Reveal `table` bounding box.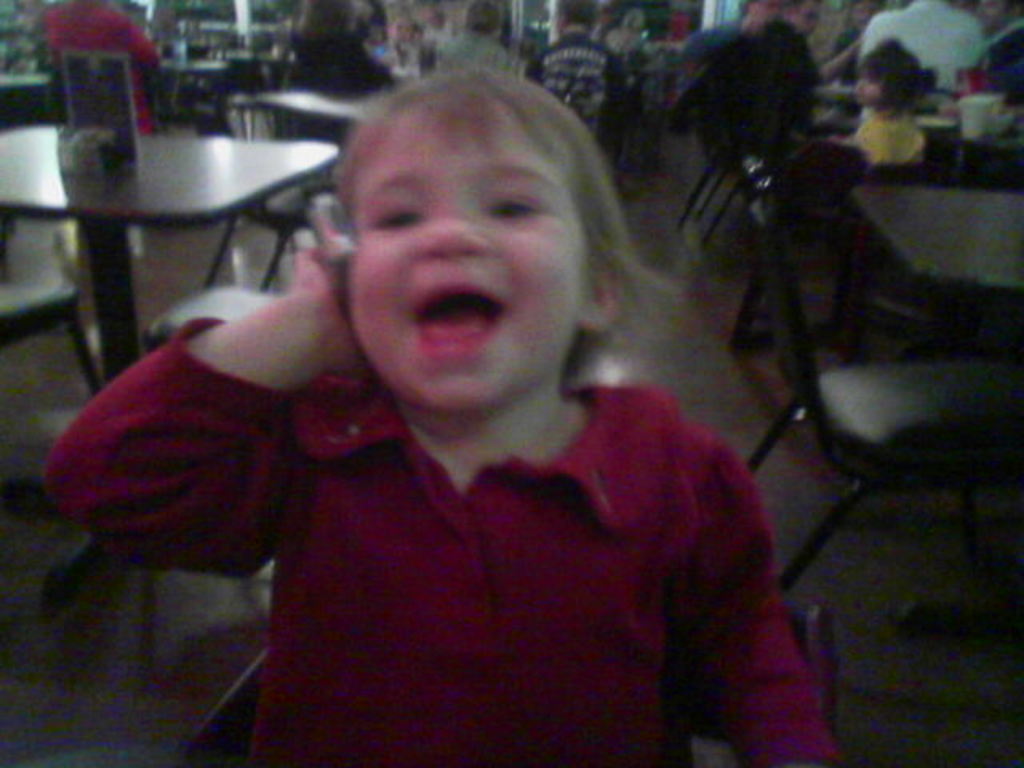
Revealed: 157:56:232:123.
